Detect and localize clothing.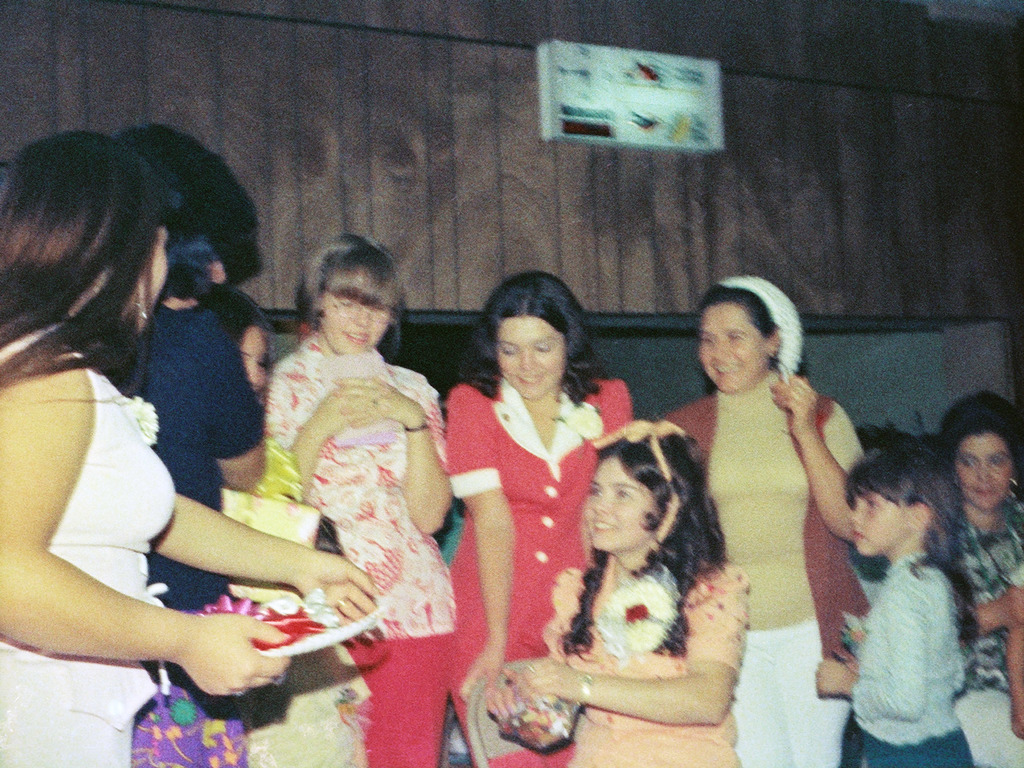
Localized at region(108, 287, 264, 613).
